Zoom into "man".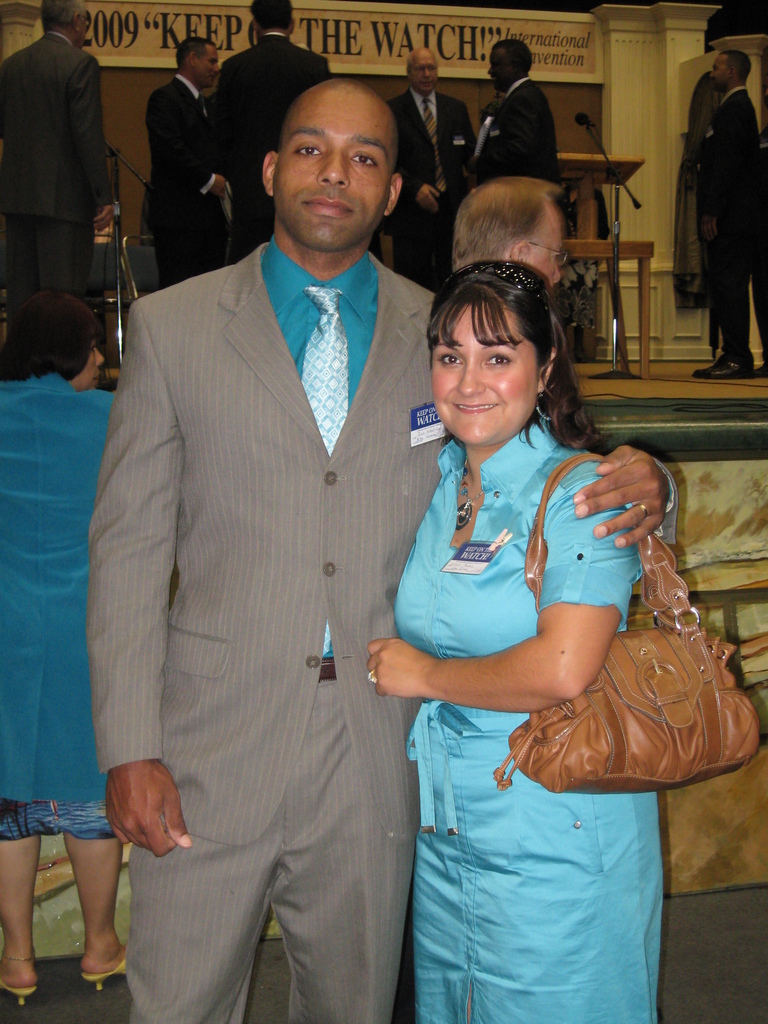
Zoom target: BBox(472, 38, 559, 173).
